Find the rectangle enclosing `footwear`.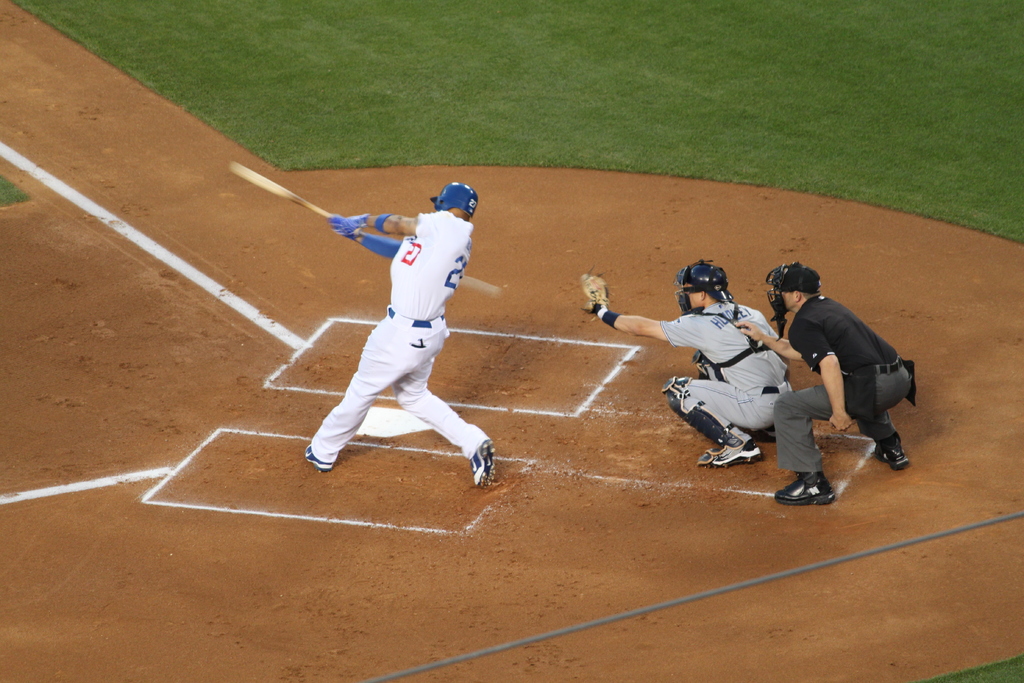
detection(464, 434, 494, 491).
